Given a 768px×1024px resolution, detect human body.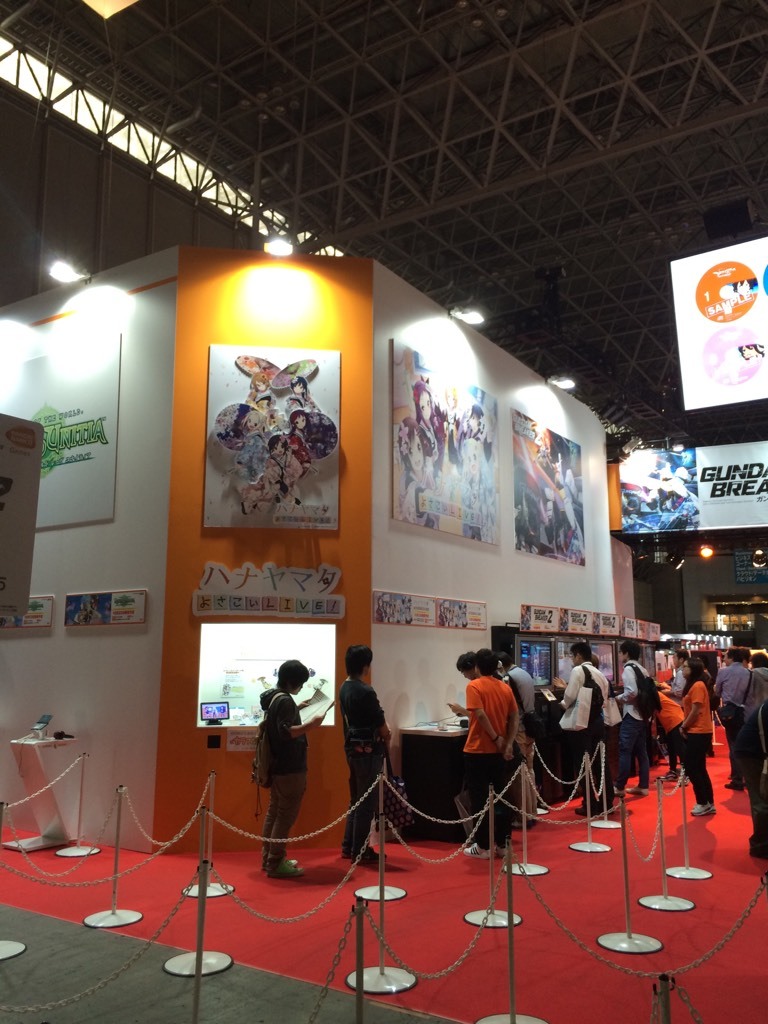
x1=342, y1=652, x2=399, y2=868.
